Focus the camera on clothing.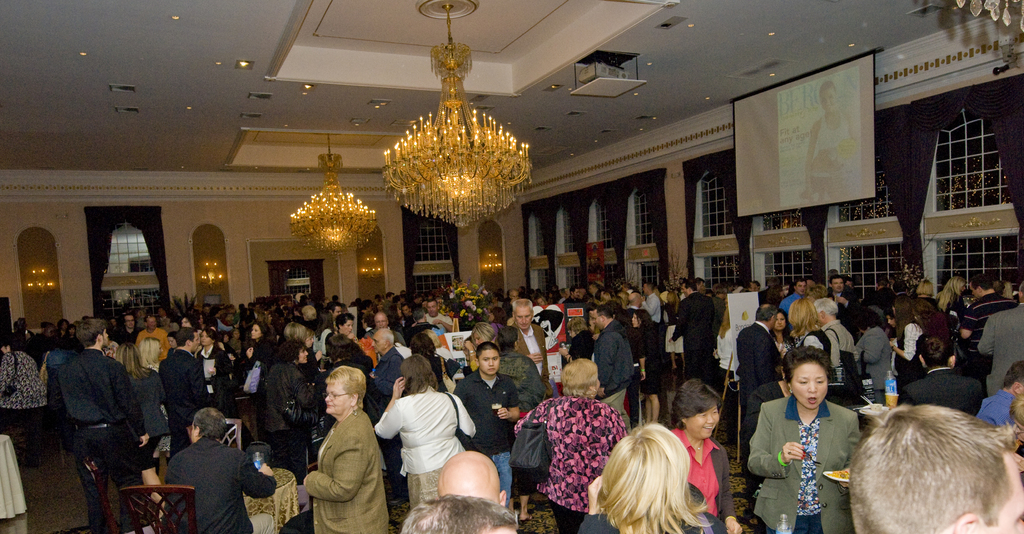
Focus region: box=[958, 295, 1013, 383].
